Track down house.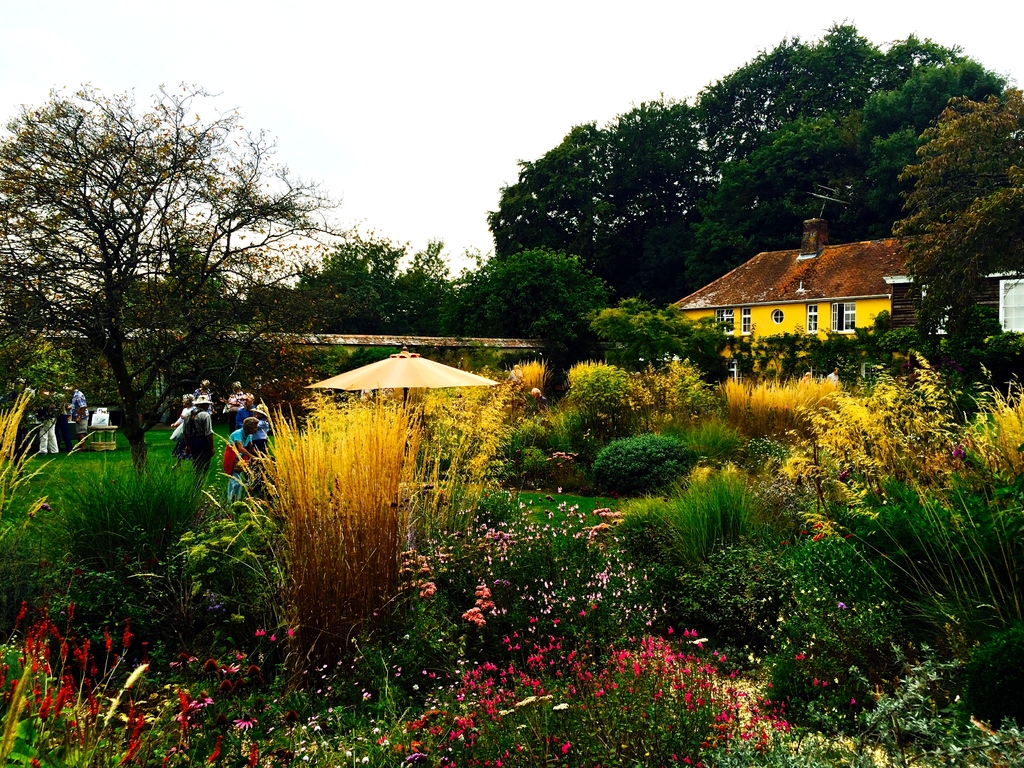
Tracked to [623, 207, 959, 375].
